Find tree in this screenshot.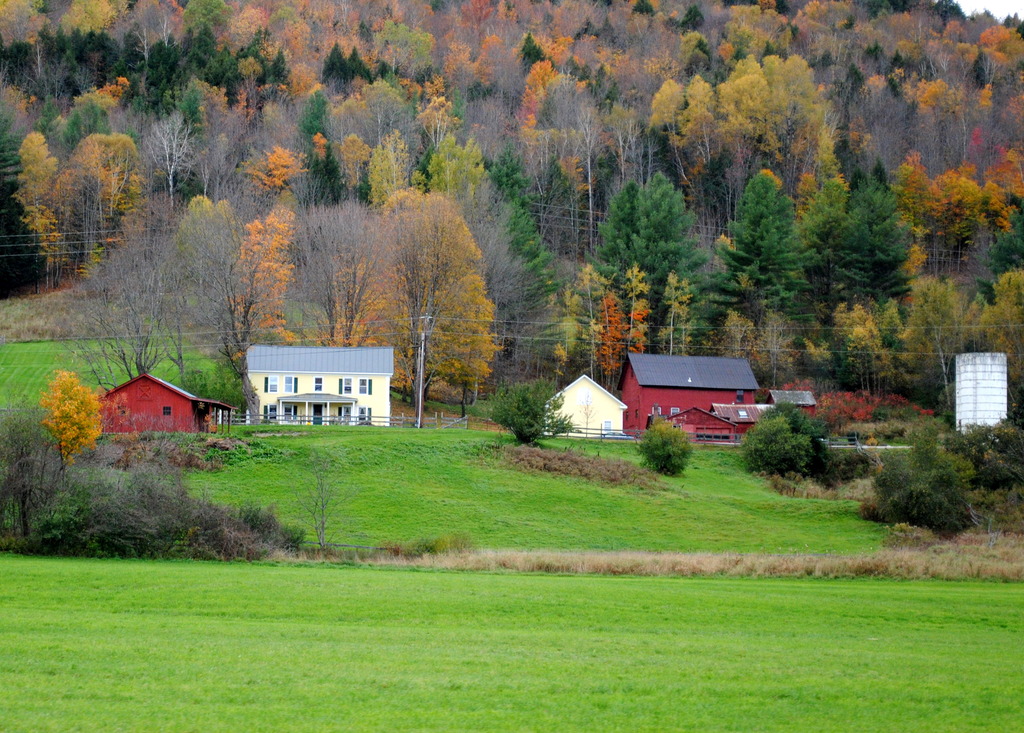
The bounding box for tree is (891,148,950,269).
